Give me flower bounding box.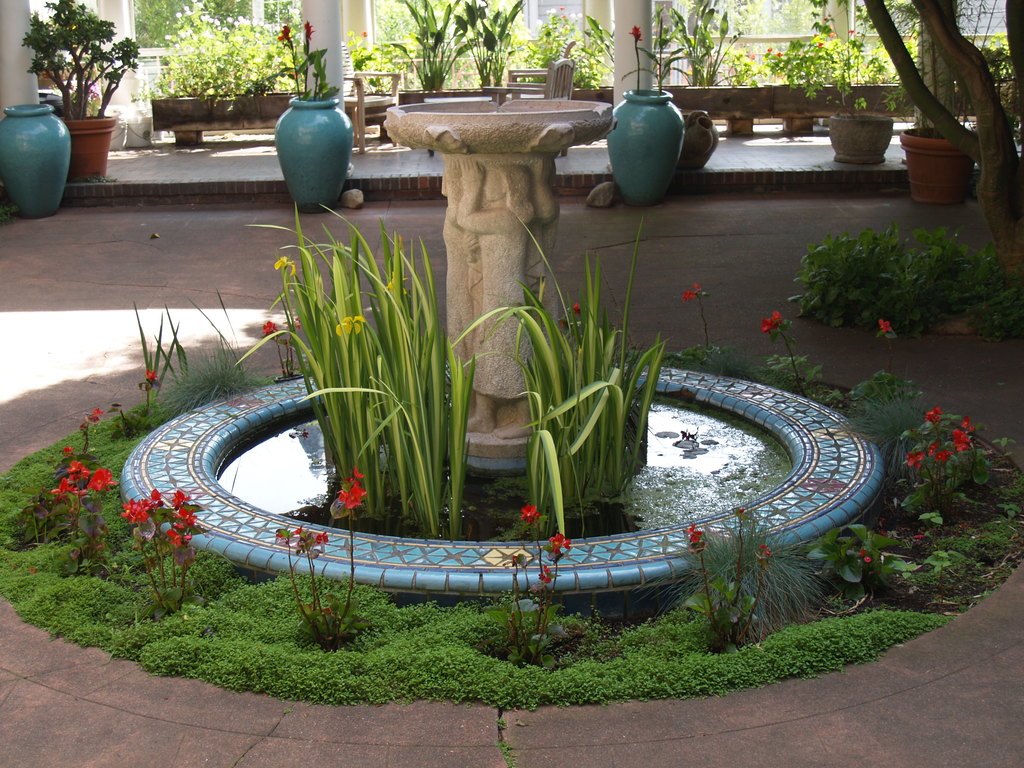
locate(262, 319, 277, 335).
